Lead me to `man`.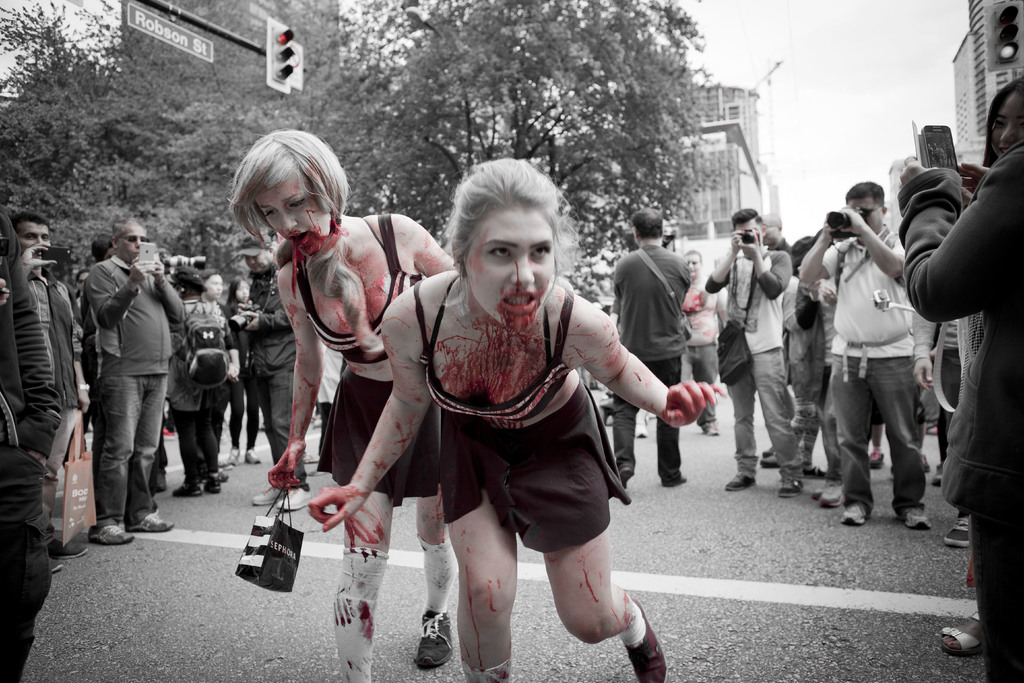
Lead to [x1=696, y1=204, x2=808, y2=498].
